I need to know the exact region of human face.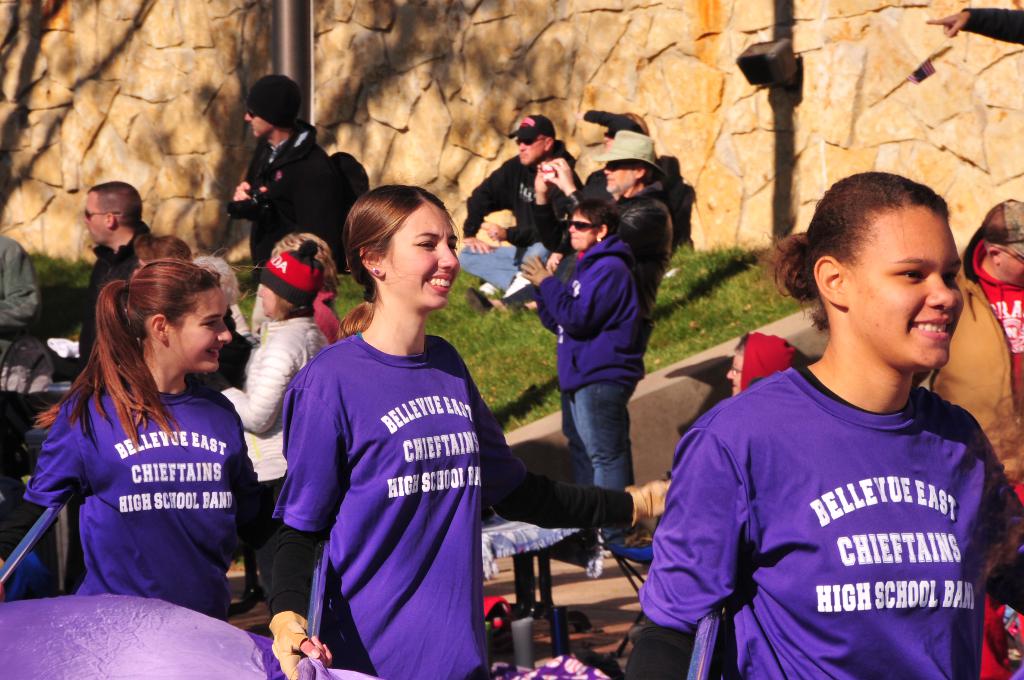
Region: bbox=(516, 137, 544, 166).
